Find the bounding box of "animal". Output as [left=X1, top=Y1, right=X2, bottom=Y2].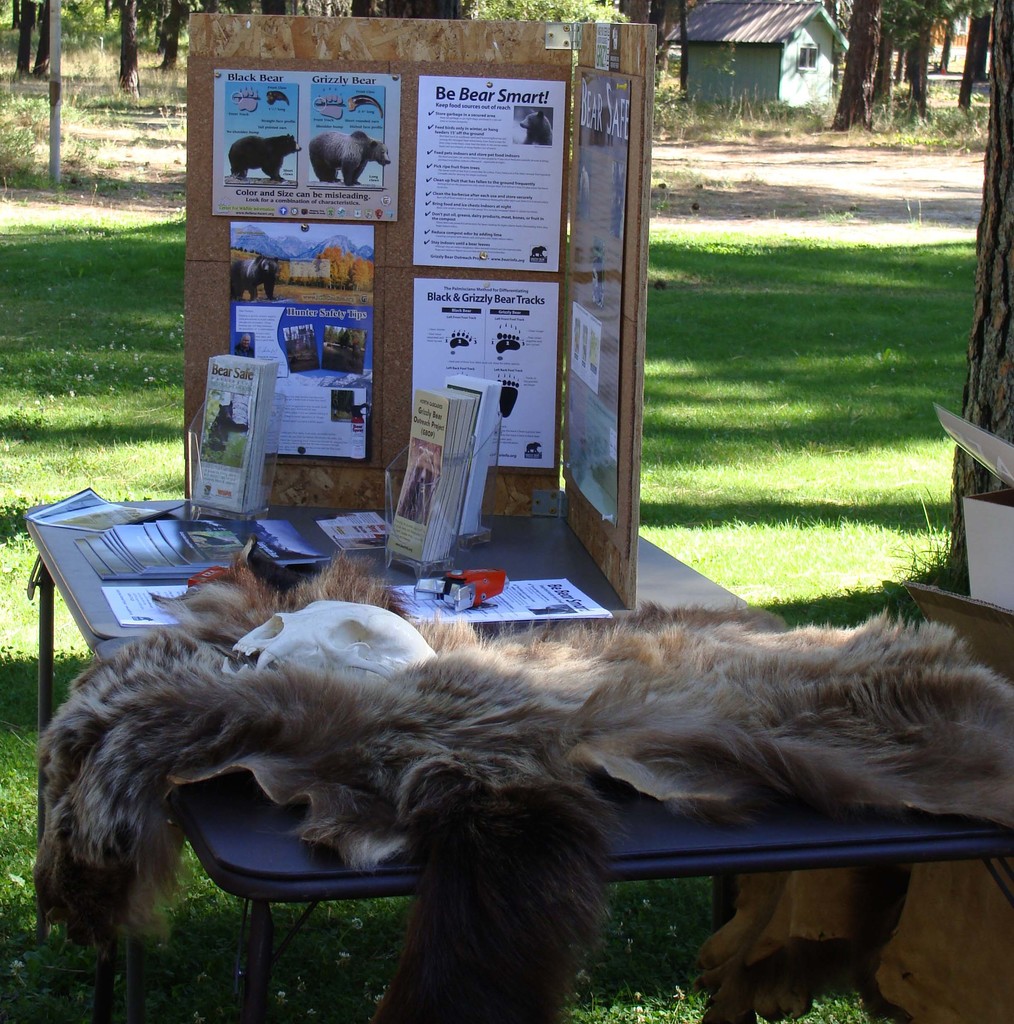
[left=27, top=552, right=1013, bottom=1023].
